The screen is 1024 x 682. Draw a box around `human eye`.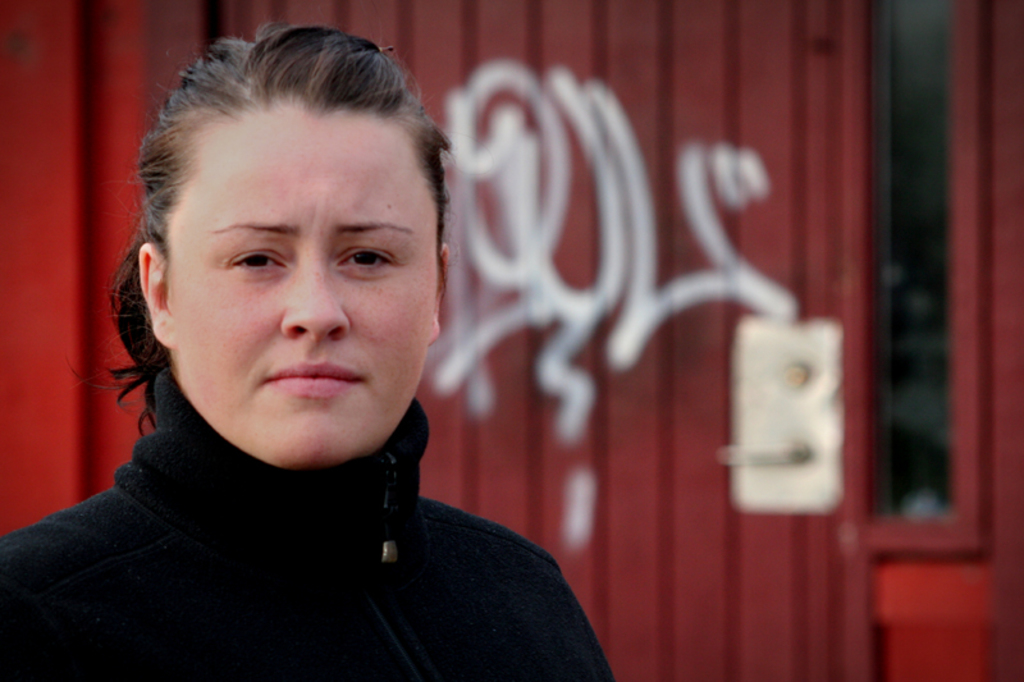
310 229 402 288.
